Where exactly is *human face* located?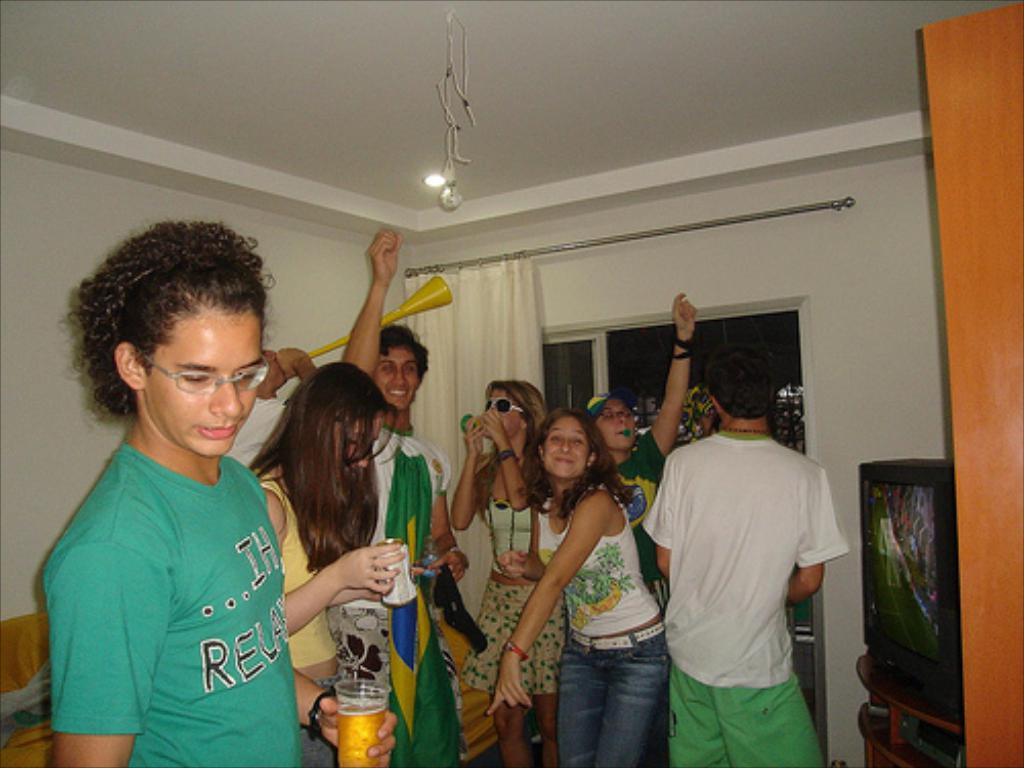
Its bounding box is rect(598, 399, 639, 459).
